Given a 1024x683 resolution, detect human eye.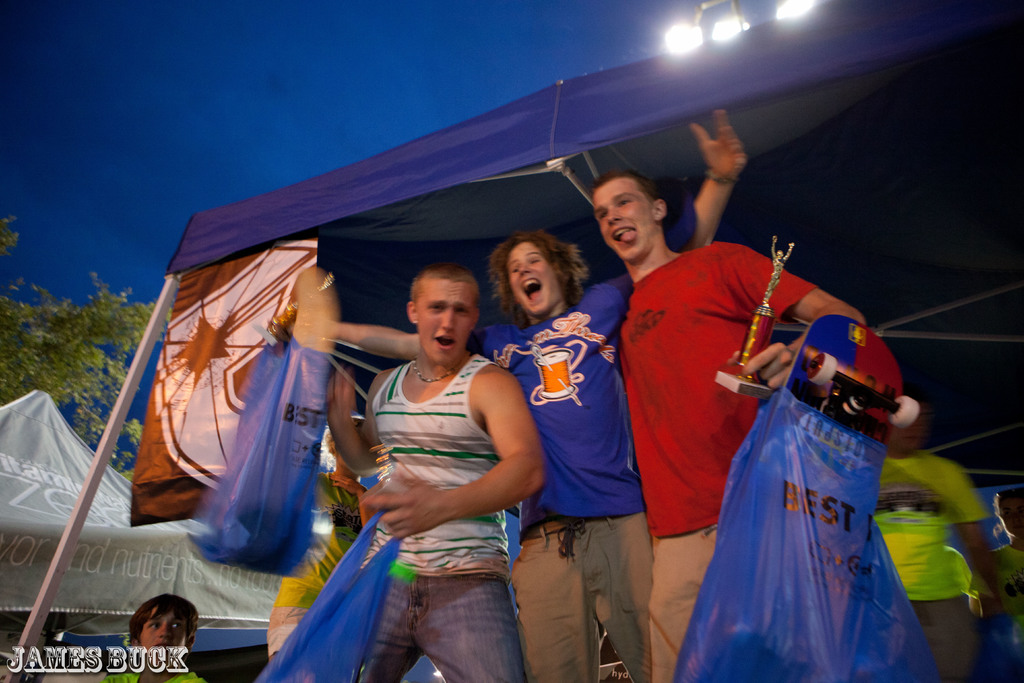
529 256 541 265.
